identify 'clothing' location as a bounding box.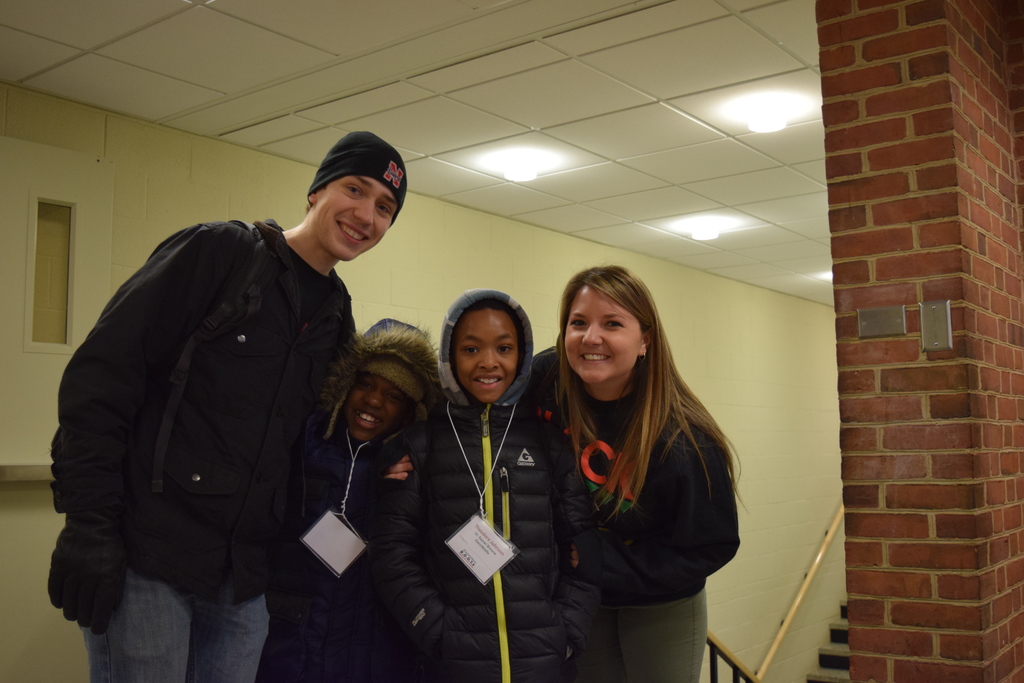
crop(49, 221, 353, 602).
